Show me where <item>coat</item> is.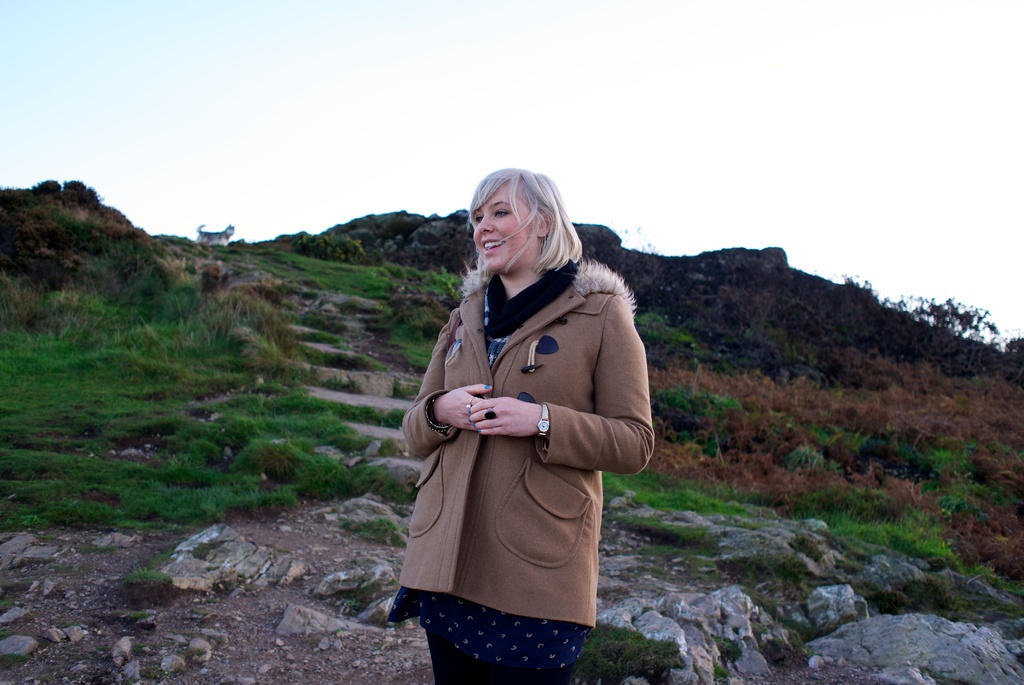
<item>coat</item> is at x1=396, y1=289, x2=639, y2=611.
